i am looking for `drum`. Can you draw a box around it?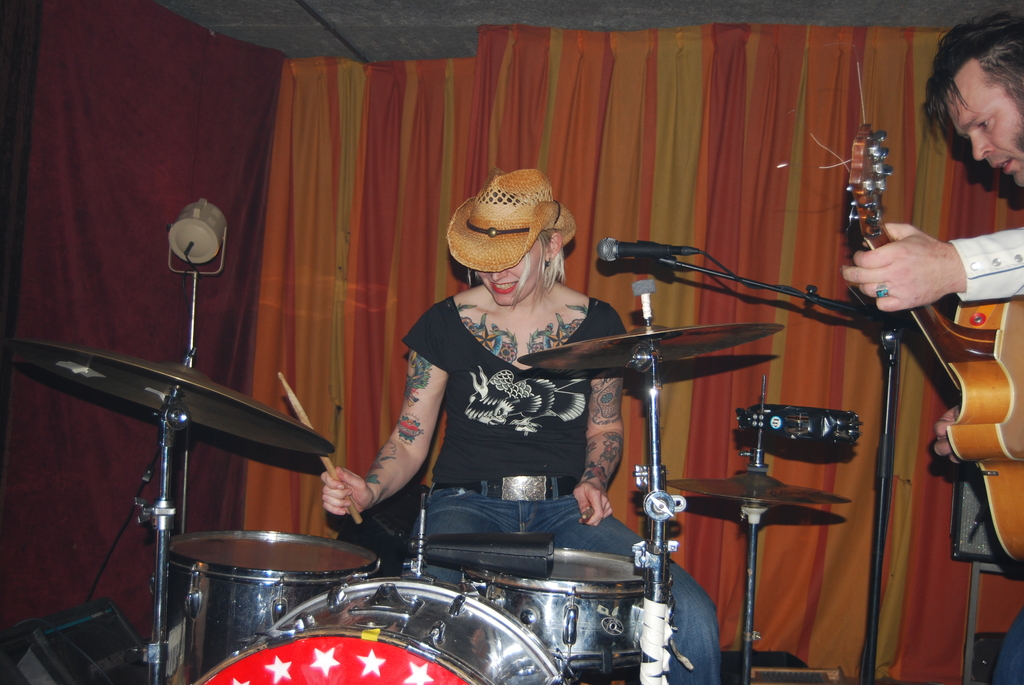
Sure, the bounding box is (465, 545, 695, 672).
